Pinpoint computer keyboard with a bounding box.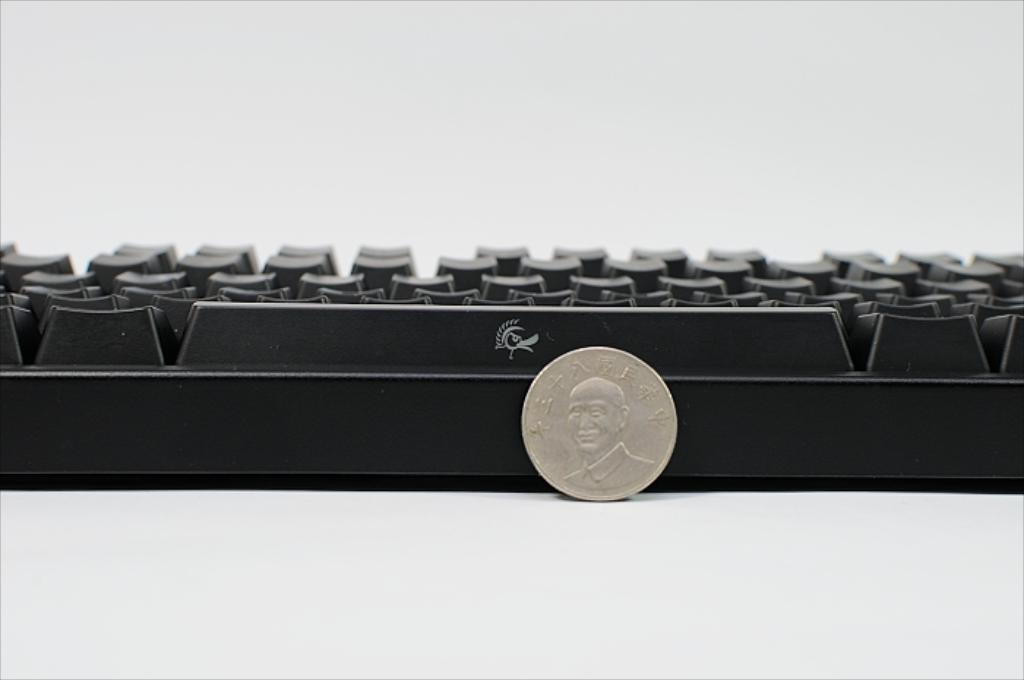
pyautogui.locateOnScreen(0, 243, 1023, 493).
